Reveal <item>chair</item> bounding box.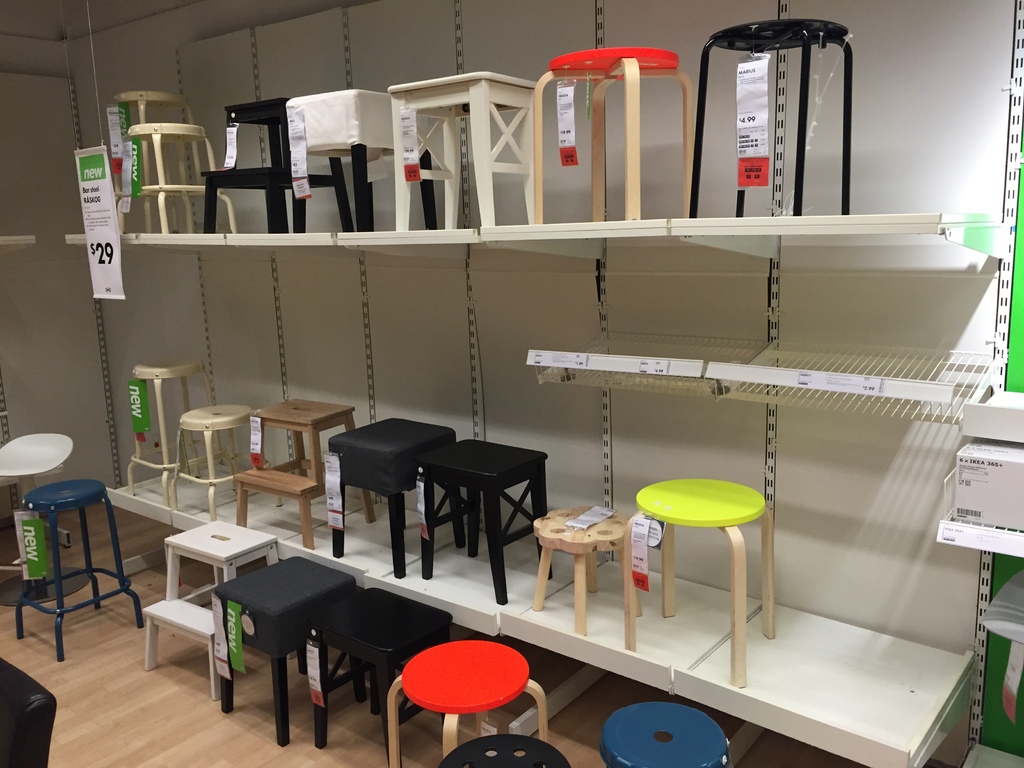
Revealed: {"left": 378, "top": 68, "right": 547, "bottom": 230}.
